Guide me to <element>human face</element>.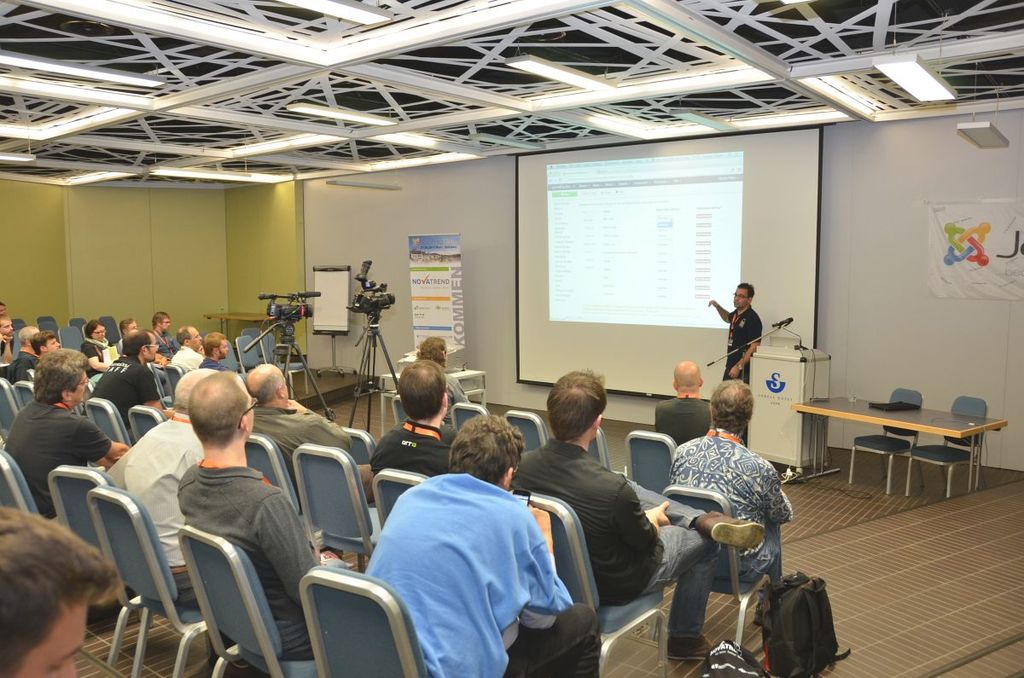
Guidance: 737, 288, 752, 310.
